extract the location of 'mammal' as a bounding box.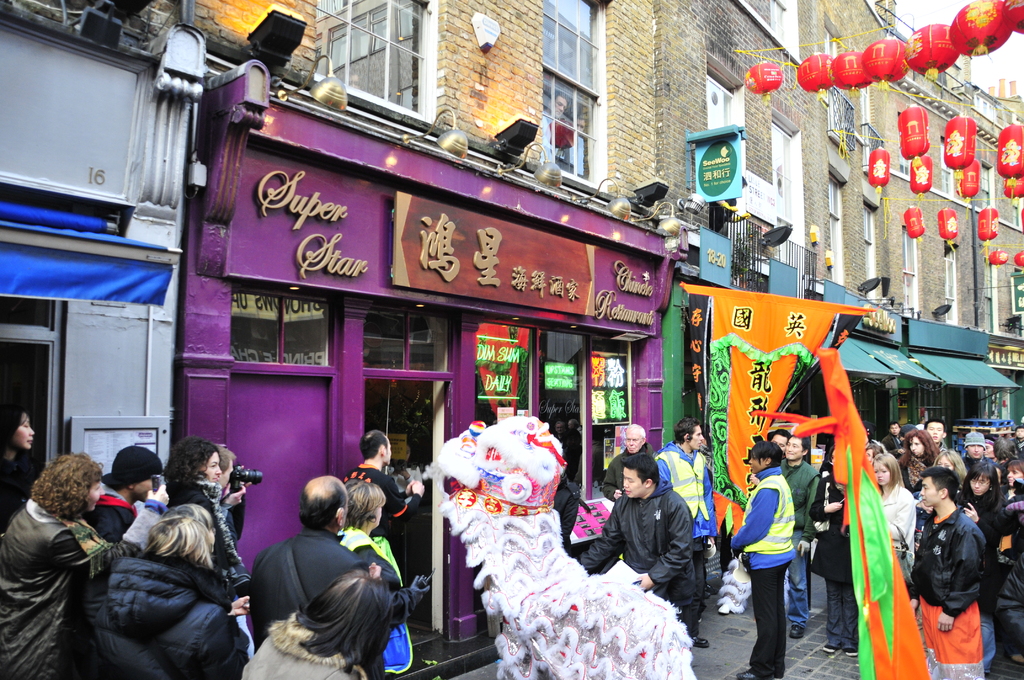
BBox(341, 430, 426, 578).
